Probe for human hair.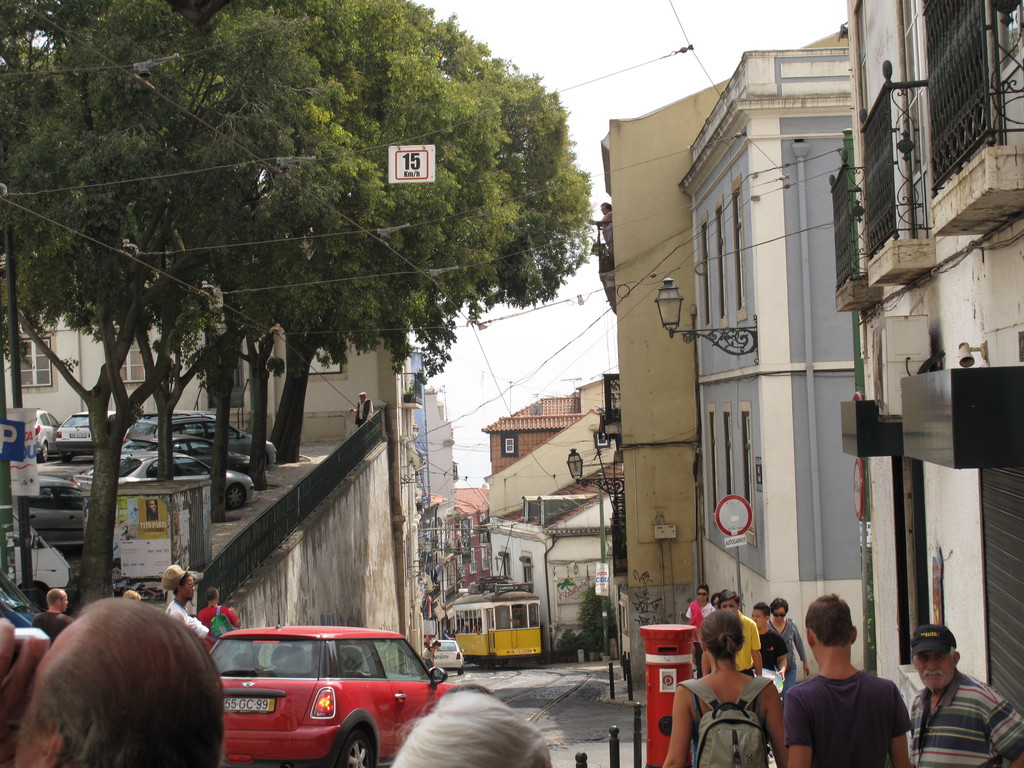
Probe result: <bbox>806, 593, 858, 648</bbox>.
